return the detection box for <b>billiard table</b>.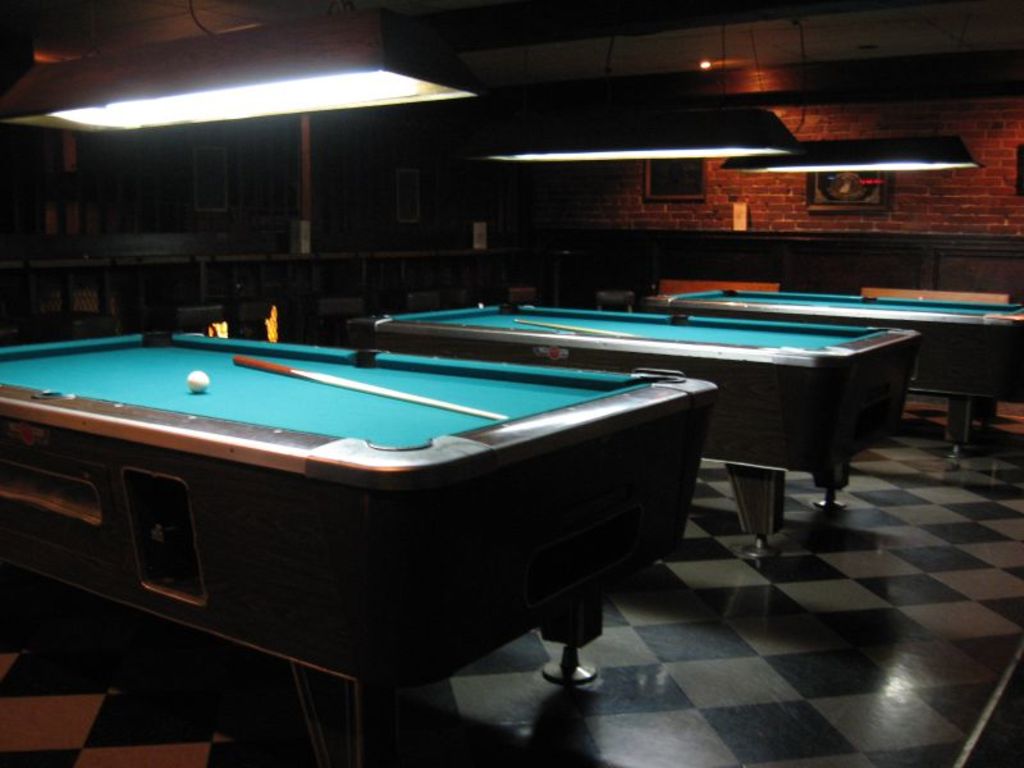
BBox(645, 280, 1023, 460).
